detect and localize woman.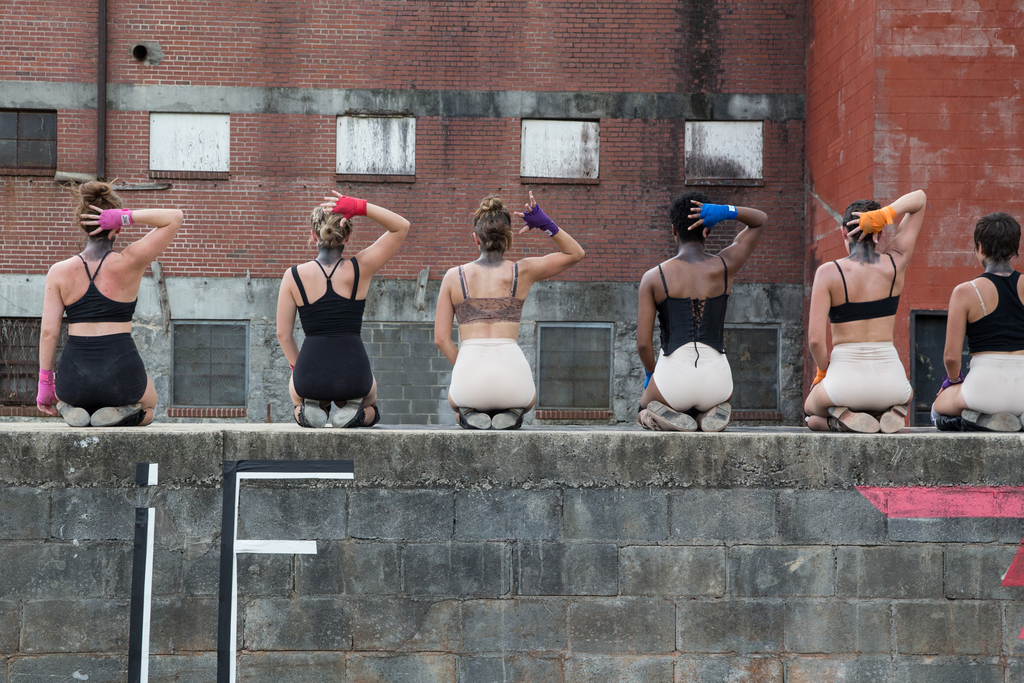
Localized at rect(264, 180, 391, 429).
